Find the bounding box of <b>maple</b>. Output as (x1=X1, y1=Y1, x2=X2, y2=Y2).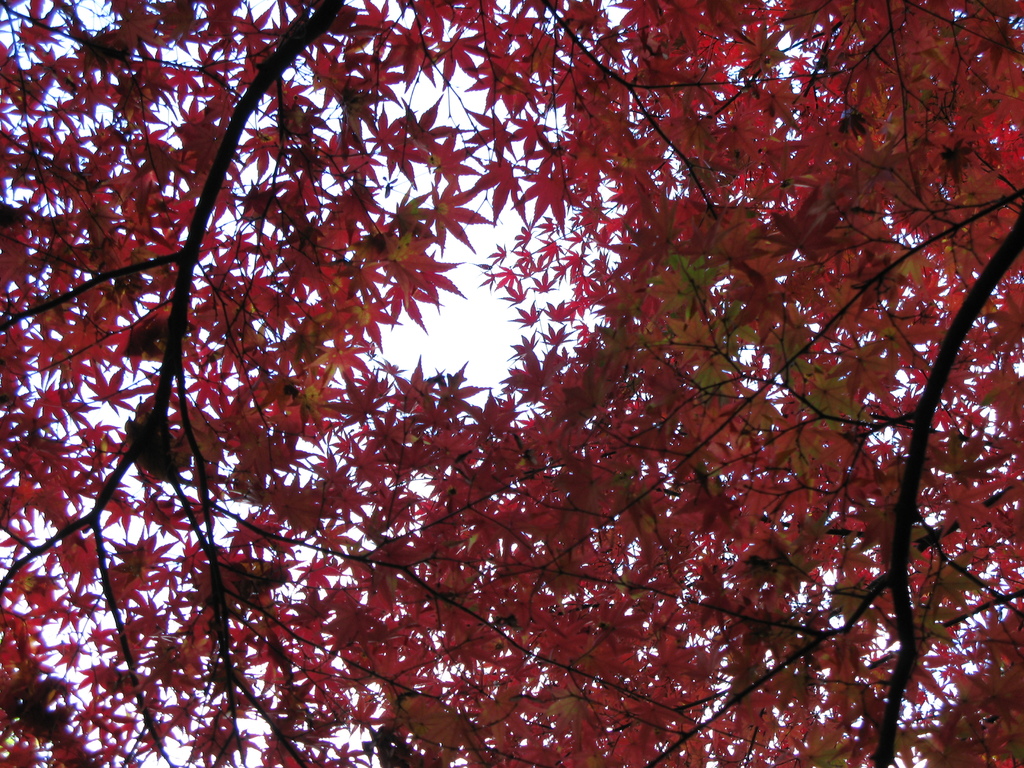
(x1=10, y1=0, x2=1018, y2=762).
